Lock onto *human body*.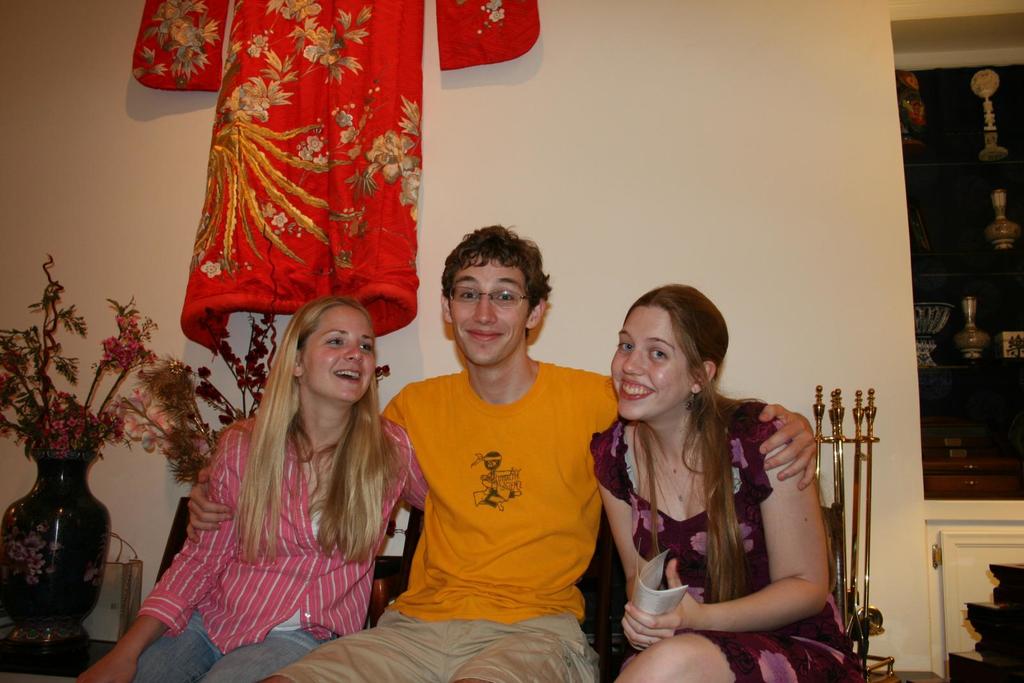
Locked: bbox=[173, 218, 831, 682].
